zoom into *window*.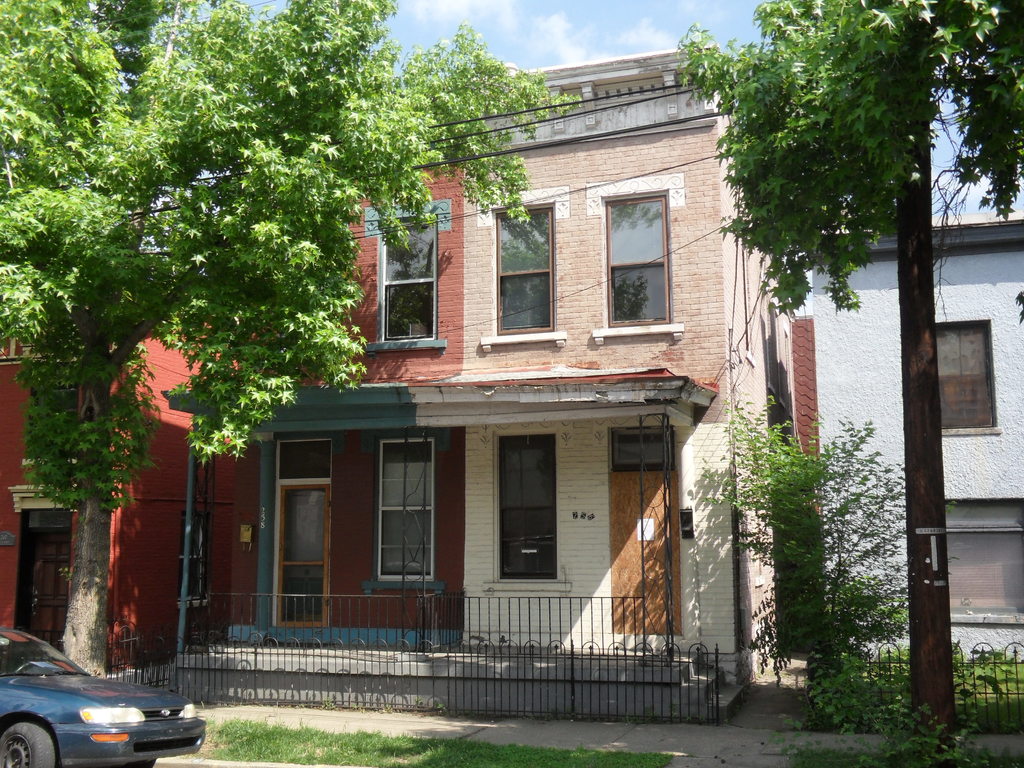
Zoom target: bbox=(680, 509, 694, 539).
